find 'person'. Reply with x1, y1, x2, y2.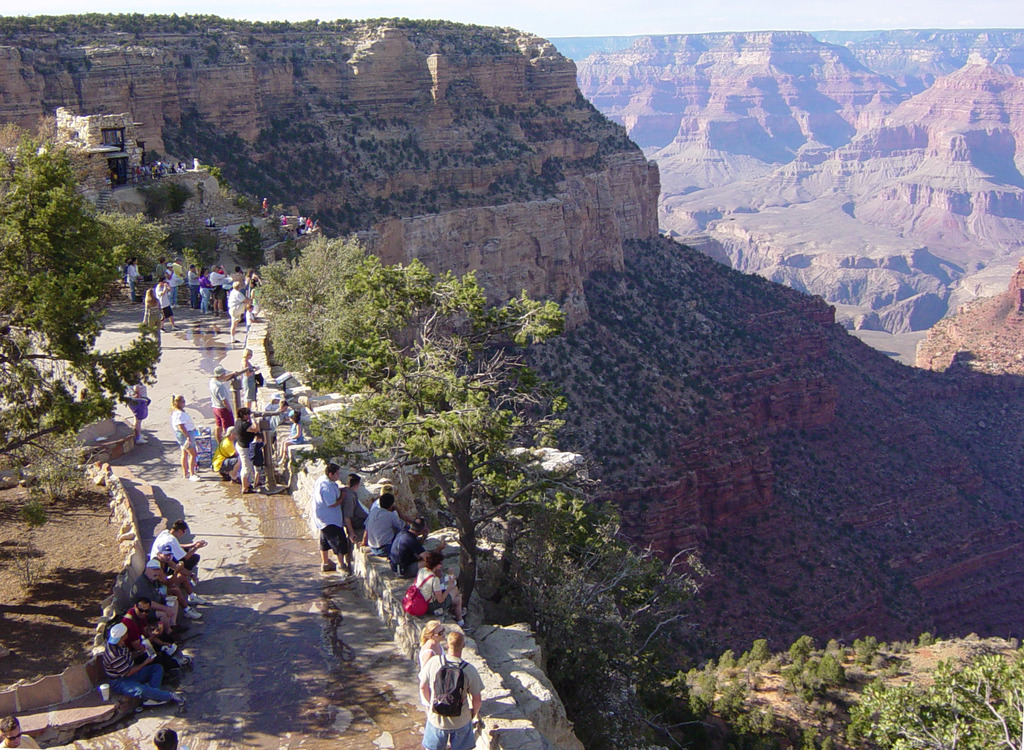
364, 480, 417, 545.
